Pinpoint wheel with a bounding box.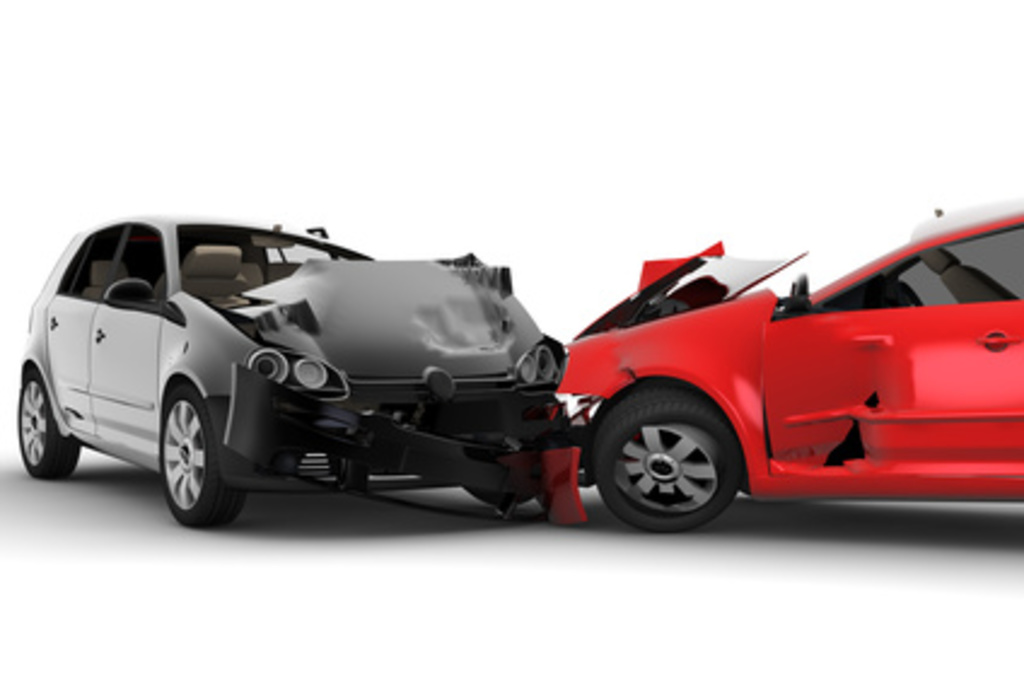
x1=159 y1=376 x2=249 y2=529.
